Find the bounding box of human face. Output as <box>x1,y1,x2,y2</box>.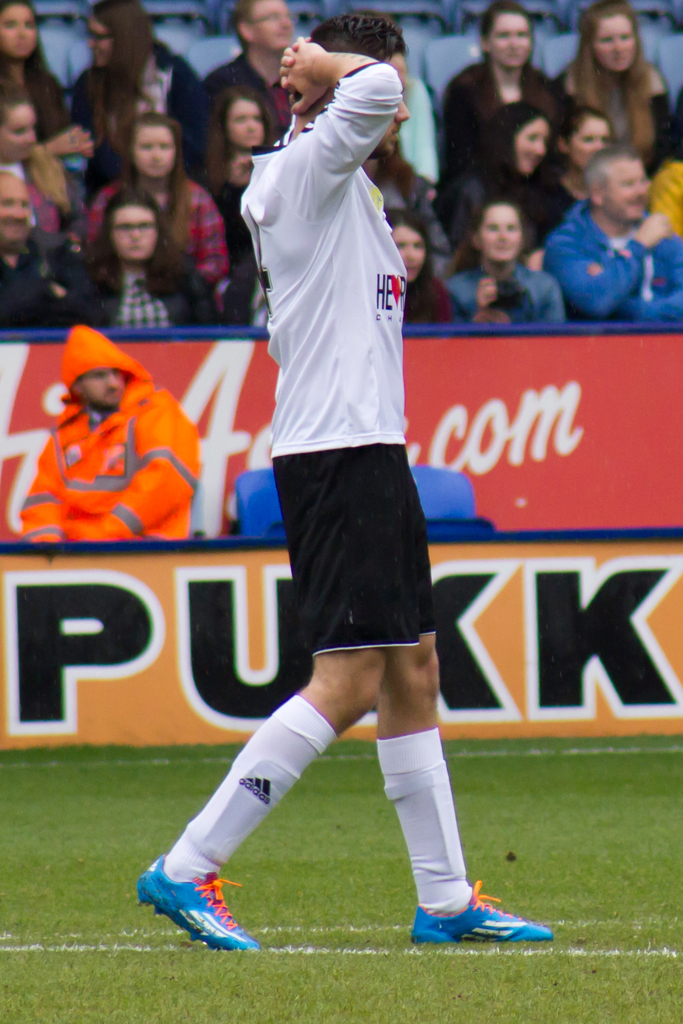
<box>370,51,411,161</box>.
